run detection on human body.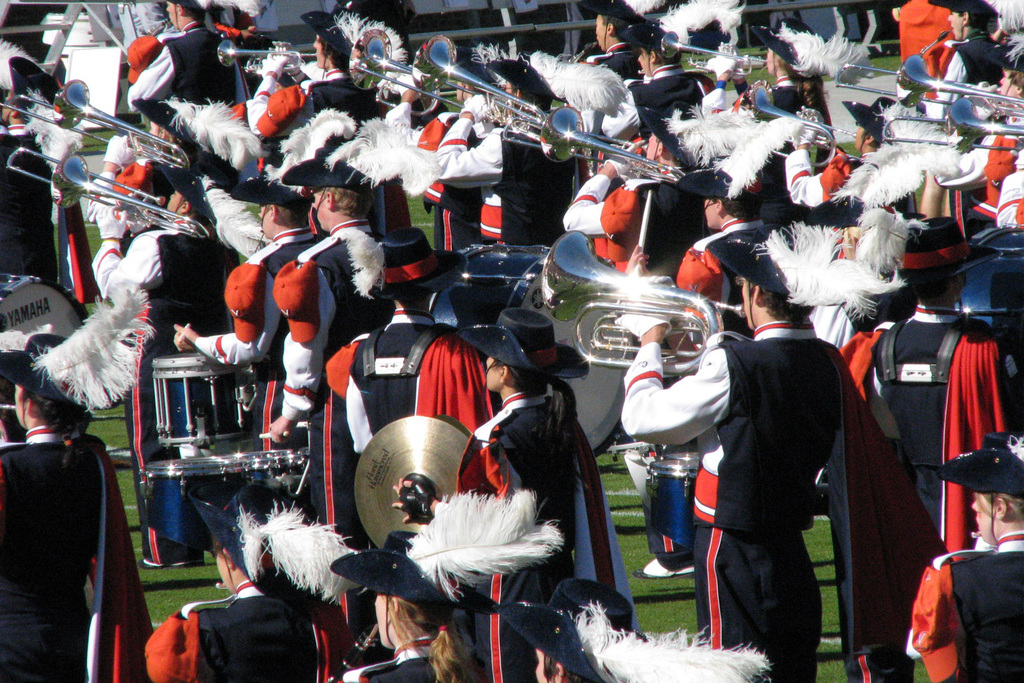
Result: 385 46 480 251.
